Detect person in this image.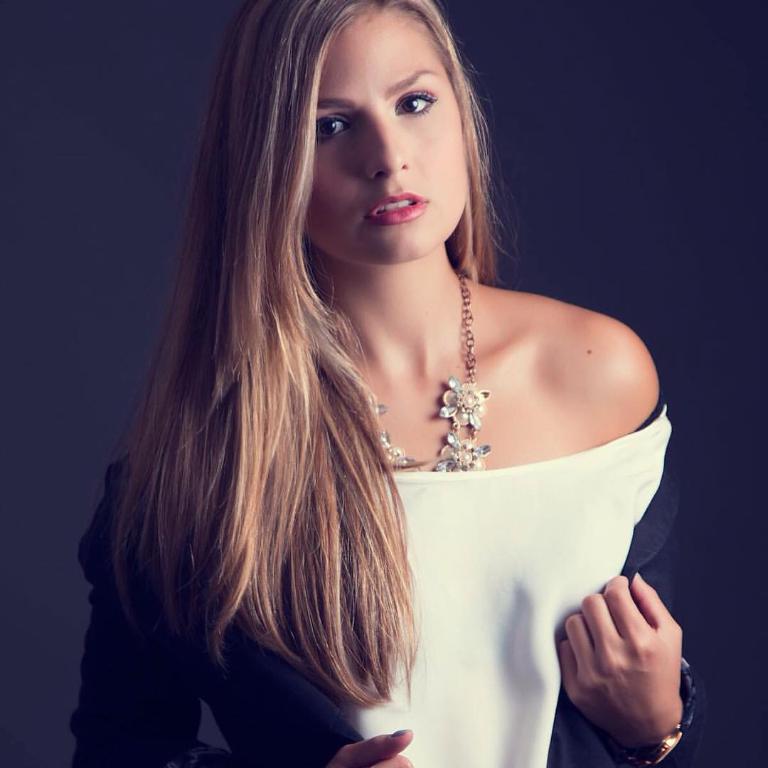
Detection: 66, 0, 693, 767.
